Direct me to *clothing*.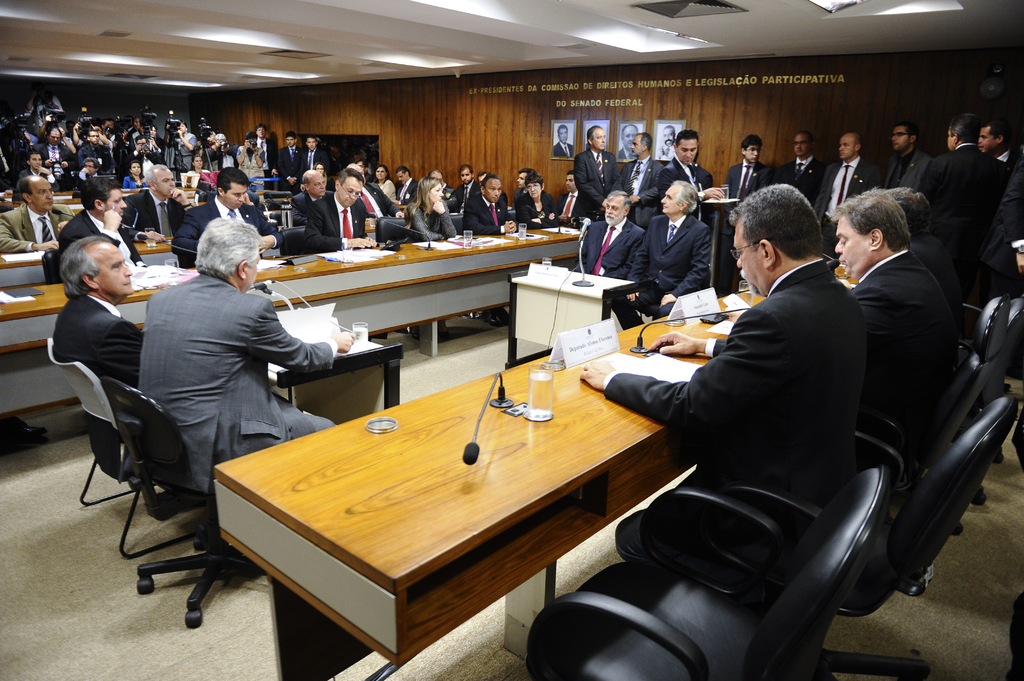
Direction: [54,293,145,474].
